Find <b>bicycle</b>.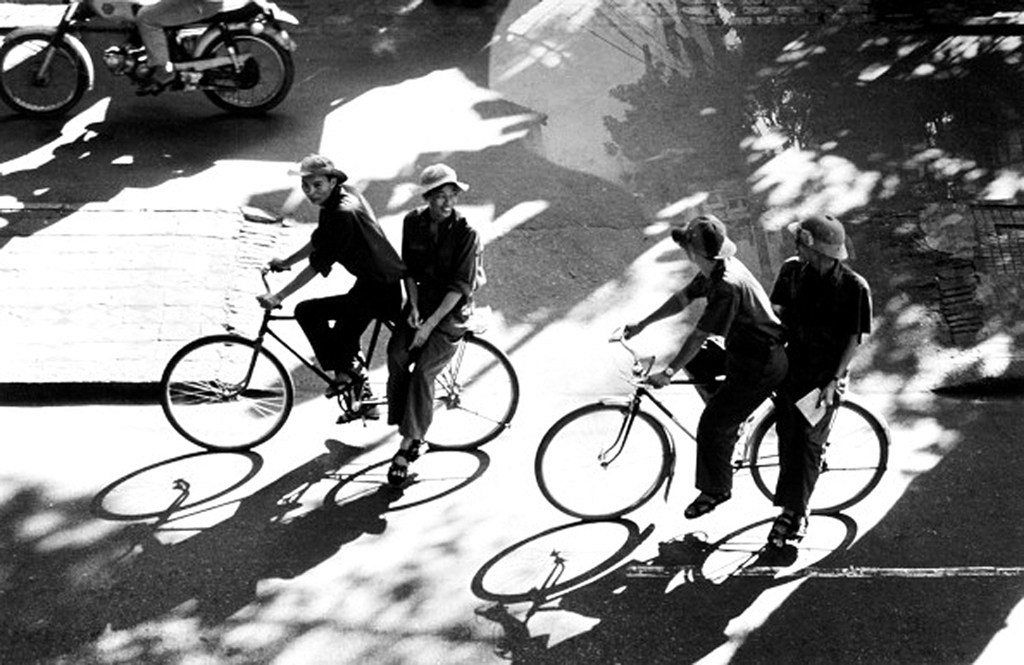
pyautogui.locateOnScreen(532, 319, 894, 523).
